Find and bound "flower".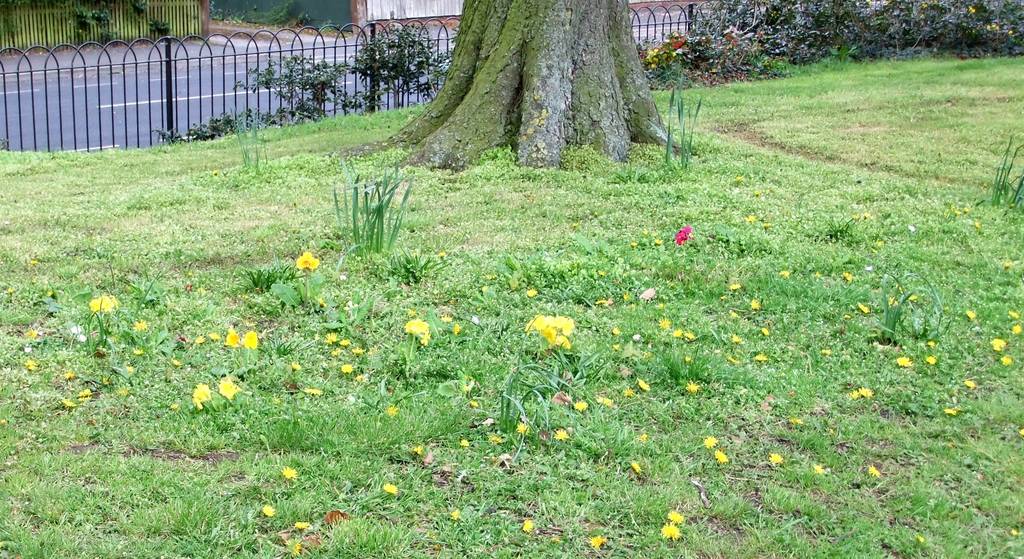
Bound: <region>217, 379, 241, 403</region>.
